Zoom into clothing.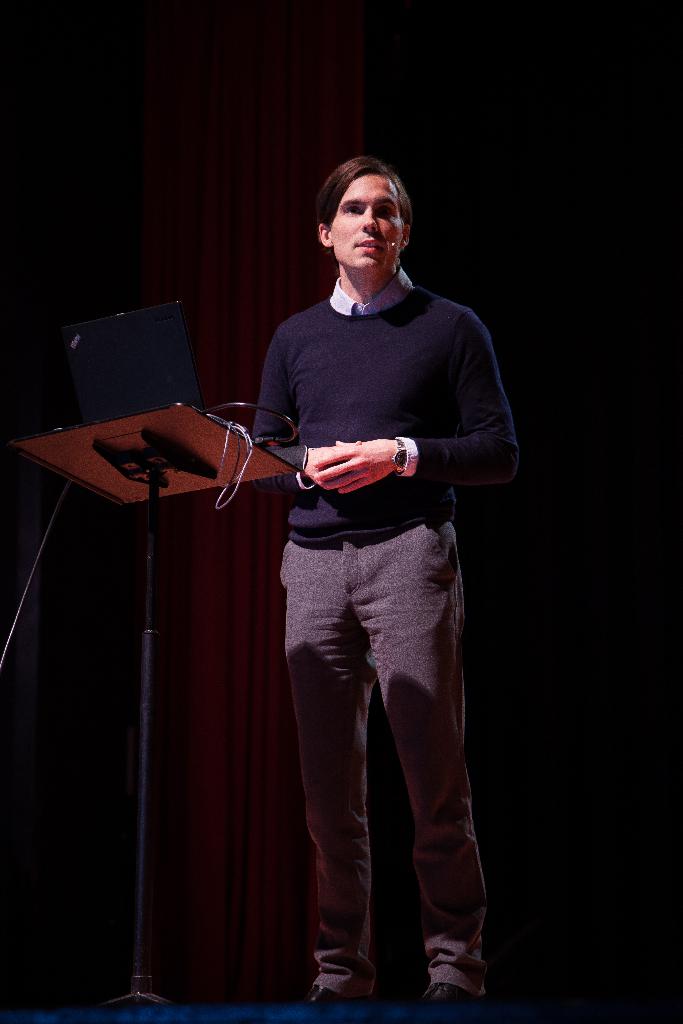
Zoom target: [x1=235, y1=210, x2=504, y2=876].
